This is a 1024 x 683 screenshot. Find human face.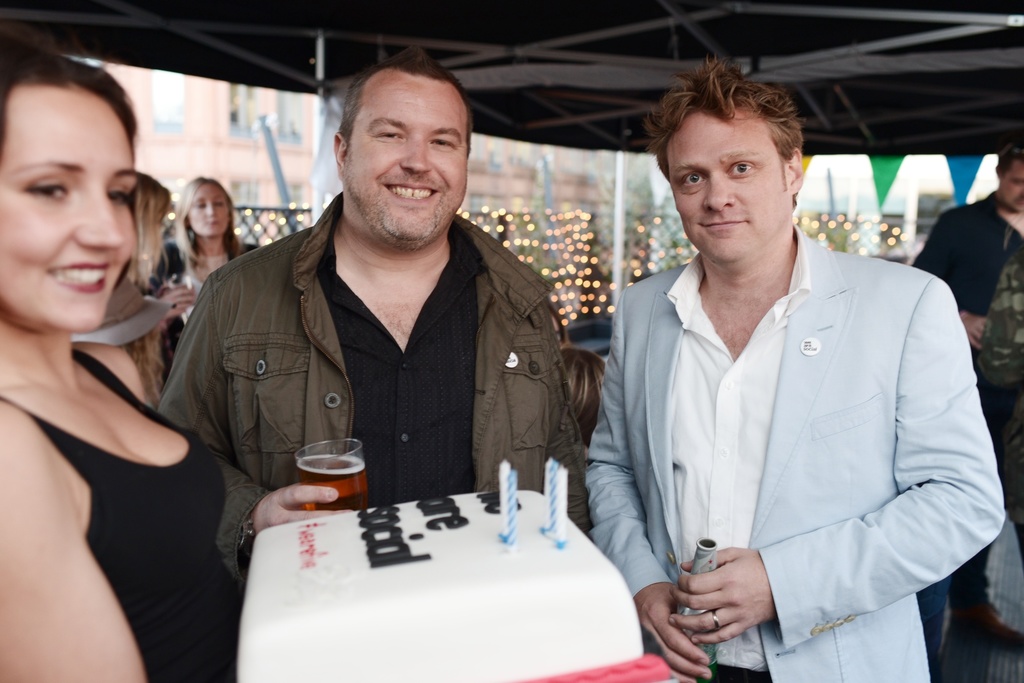
Bounding box: box(186, 183, 234, 231).
